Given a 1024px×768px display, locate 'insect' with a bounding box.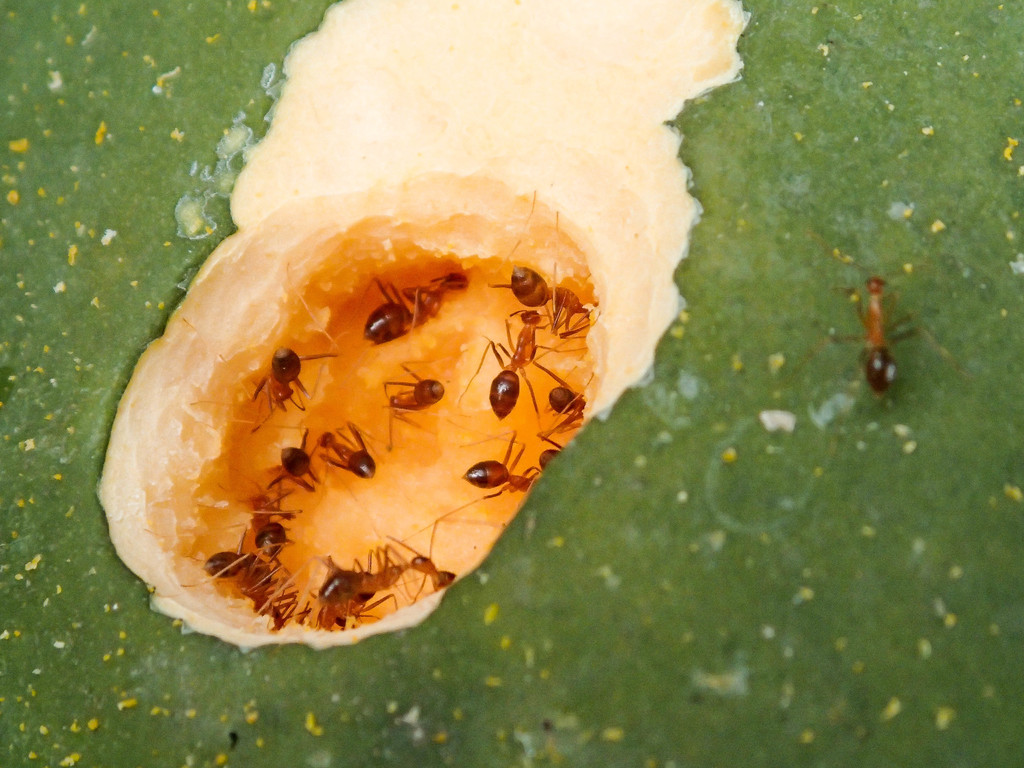
Located: bbox=[196, 341, 340, 431].
